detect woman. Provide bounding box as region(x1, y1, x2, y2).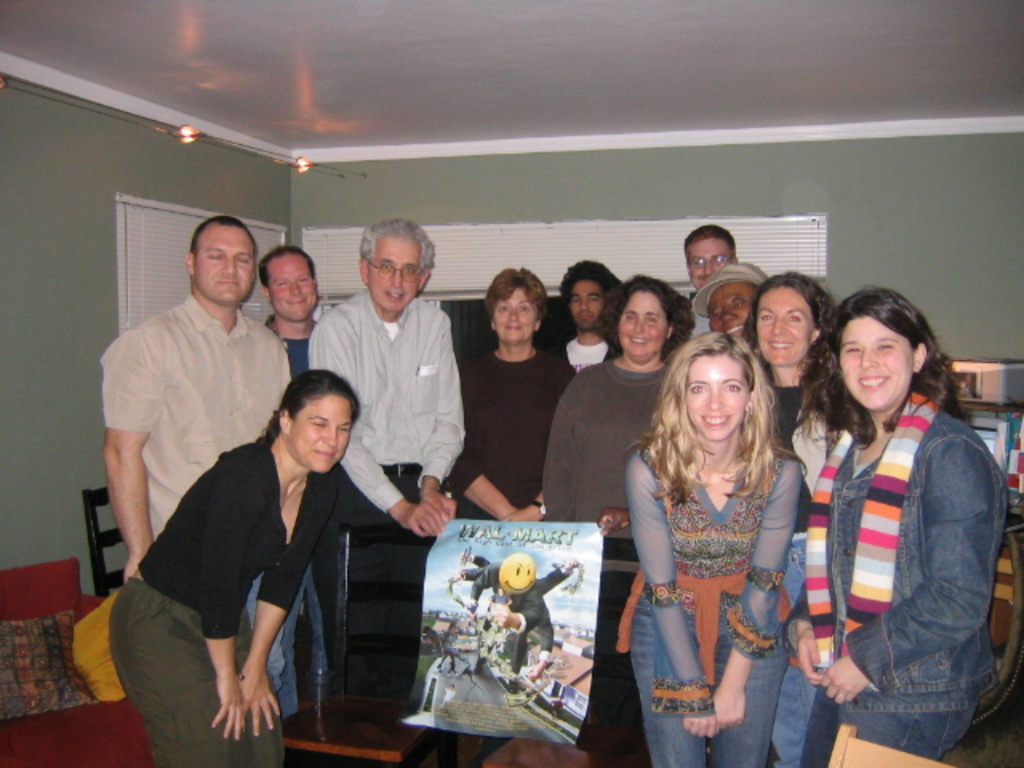
region(734, 272, 853, 453).
